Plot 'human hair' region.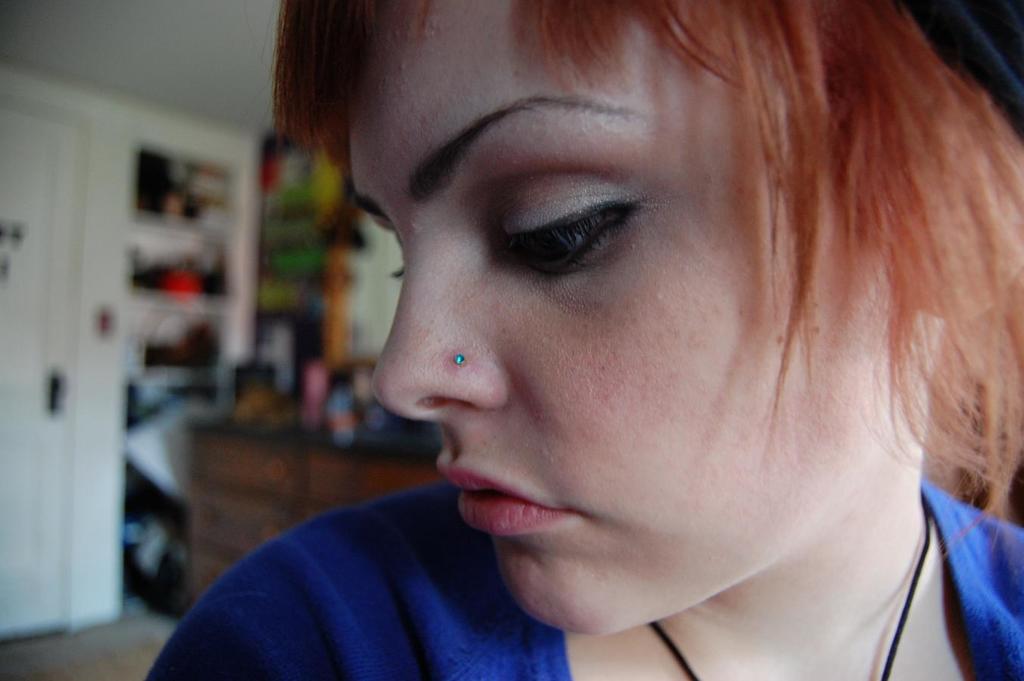
Plotted at <region>270, 0, 1023, 562</region>.
